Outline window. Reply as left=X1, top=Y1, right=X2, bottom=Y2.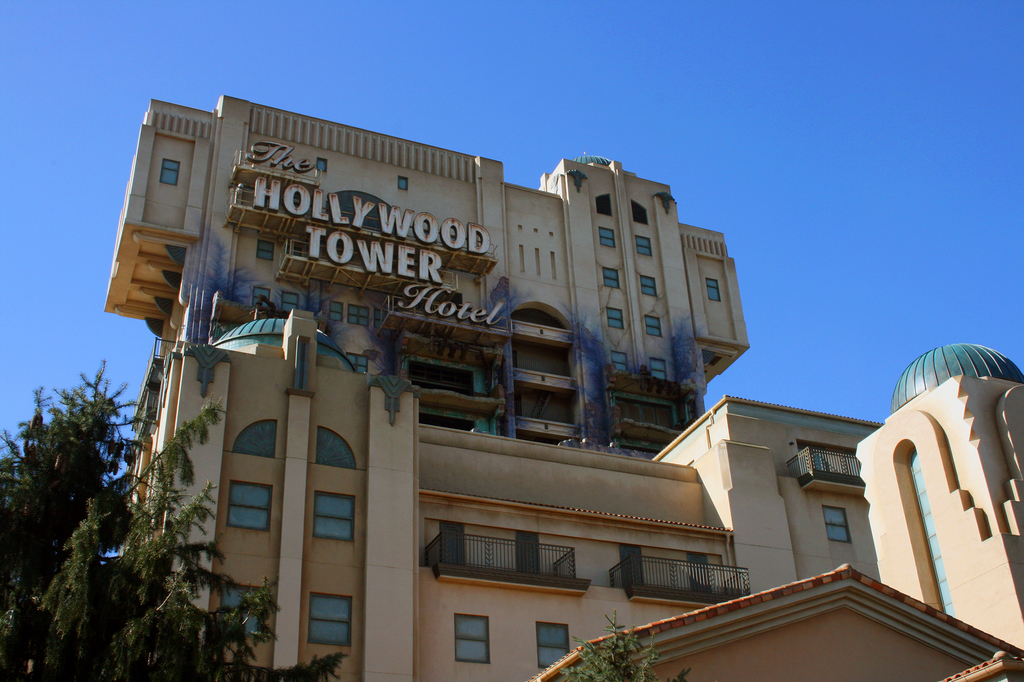
left=223, top=584, right=260, bottom=637.
